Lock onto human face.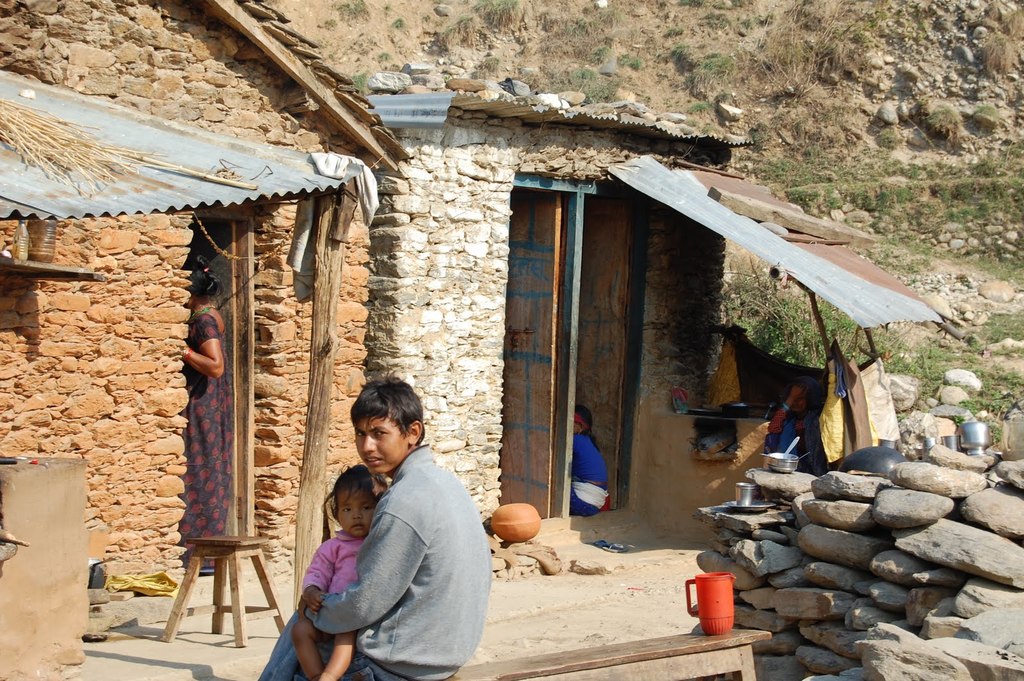
Locked: {"left": 353, "top": 418, "right": 408, "bottom": 476}.
